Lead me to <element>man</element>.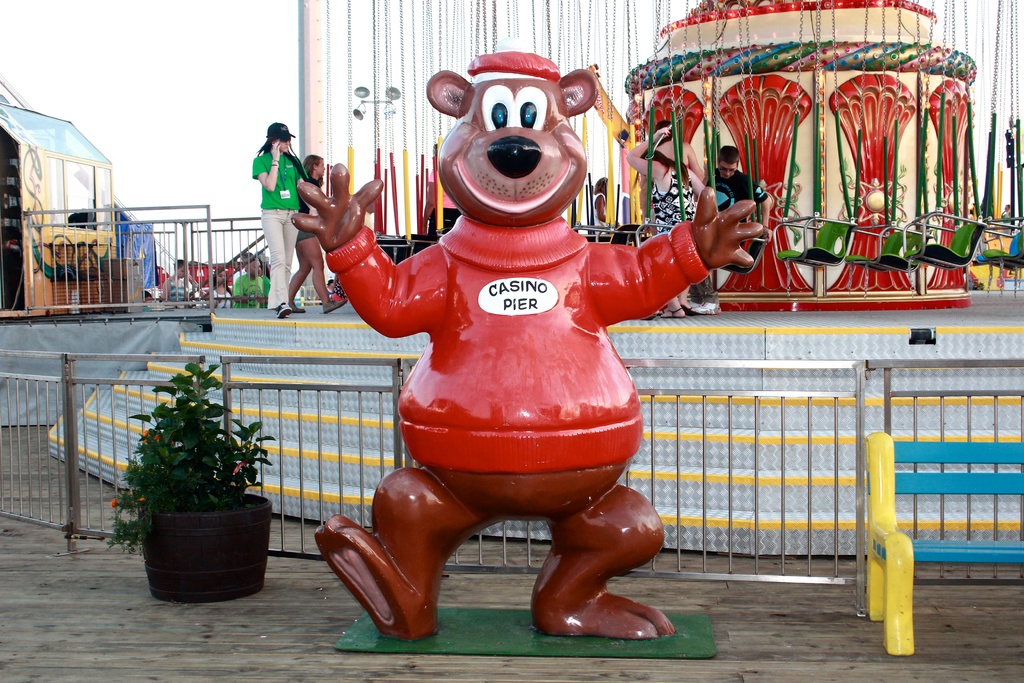
Lead to box(689, 139, 773, 317).
